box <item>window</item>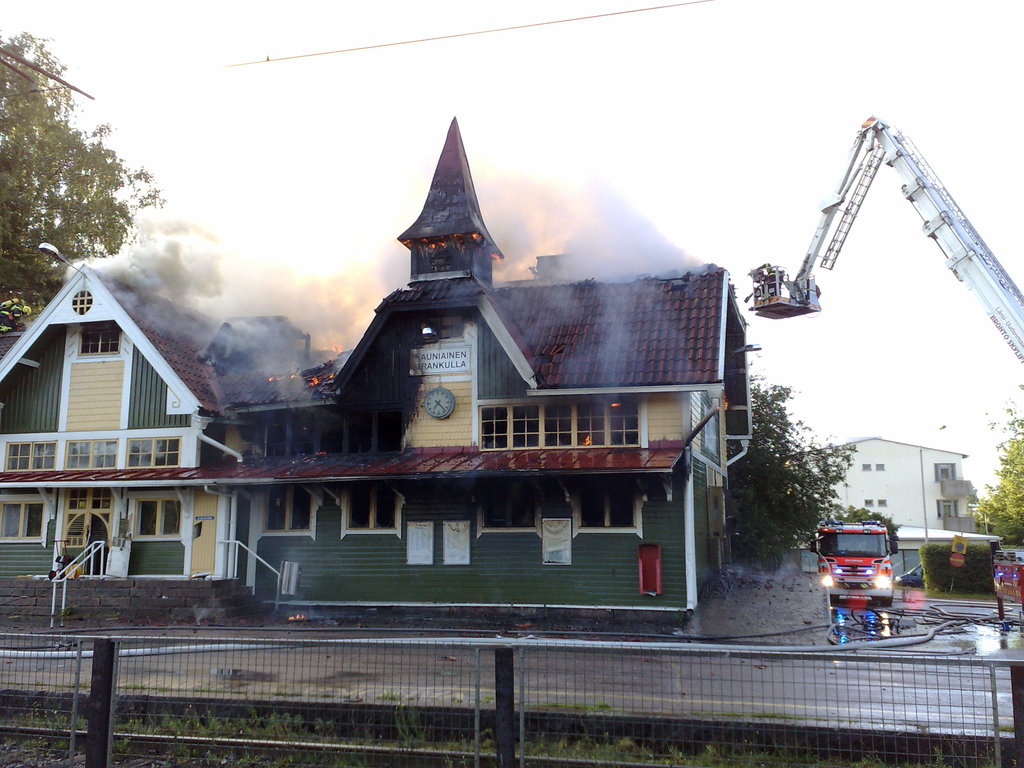
bbox=(344, 485, 392, 526)
